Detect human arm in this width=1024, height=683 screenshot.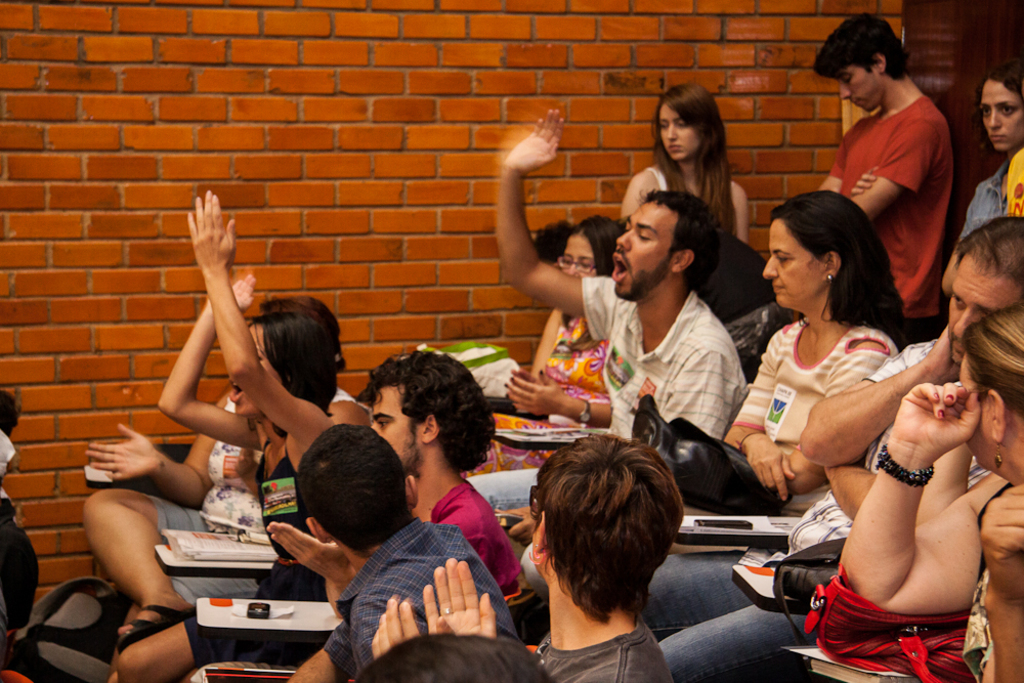
Detection: BBox(815, 444, 902, 539).
